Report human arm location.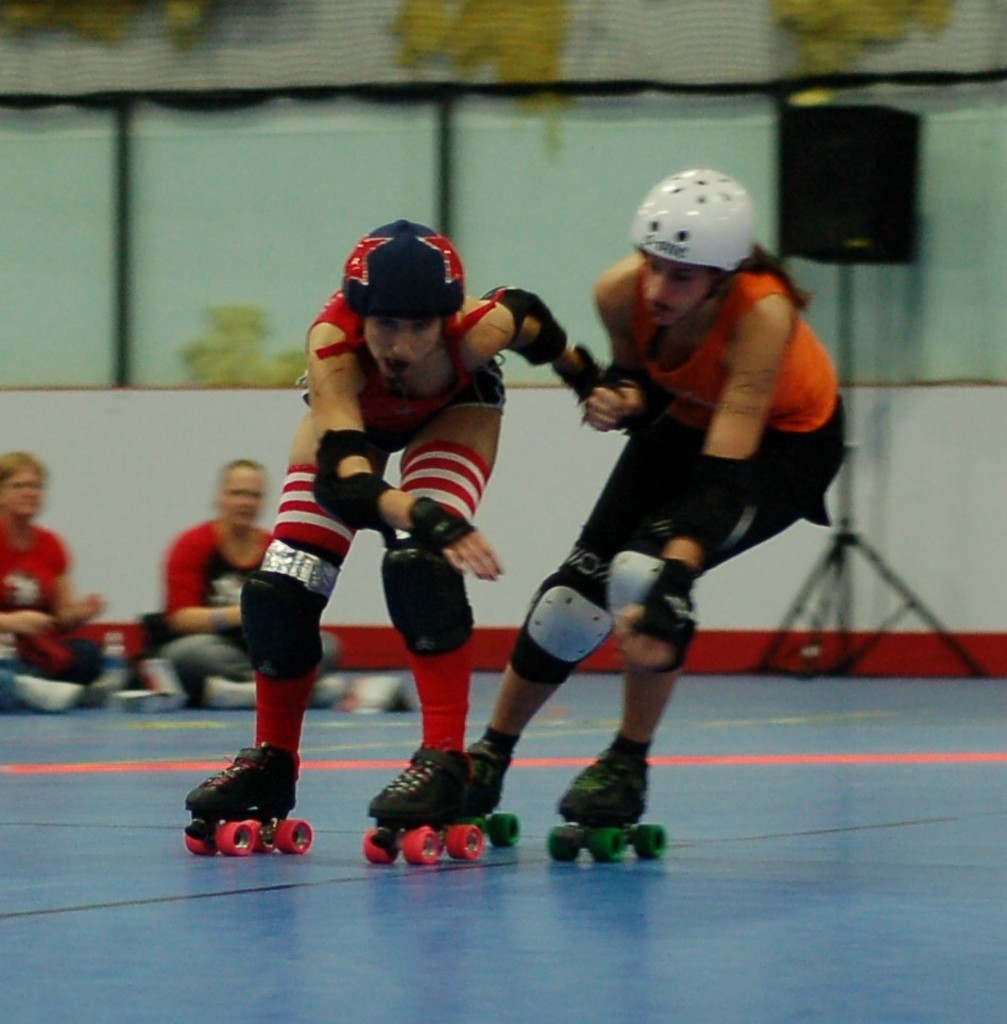
Report: Rect(0, 605, 52, 637).
